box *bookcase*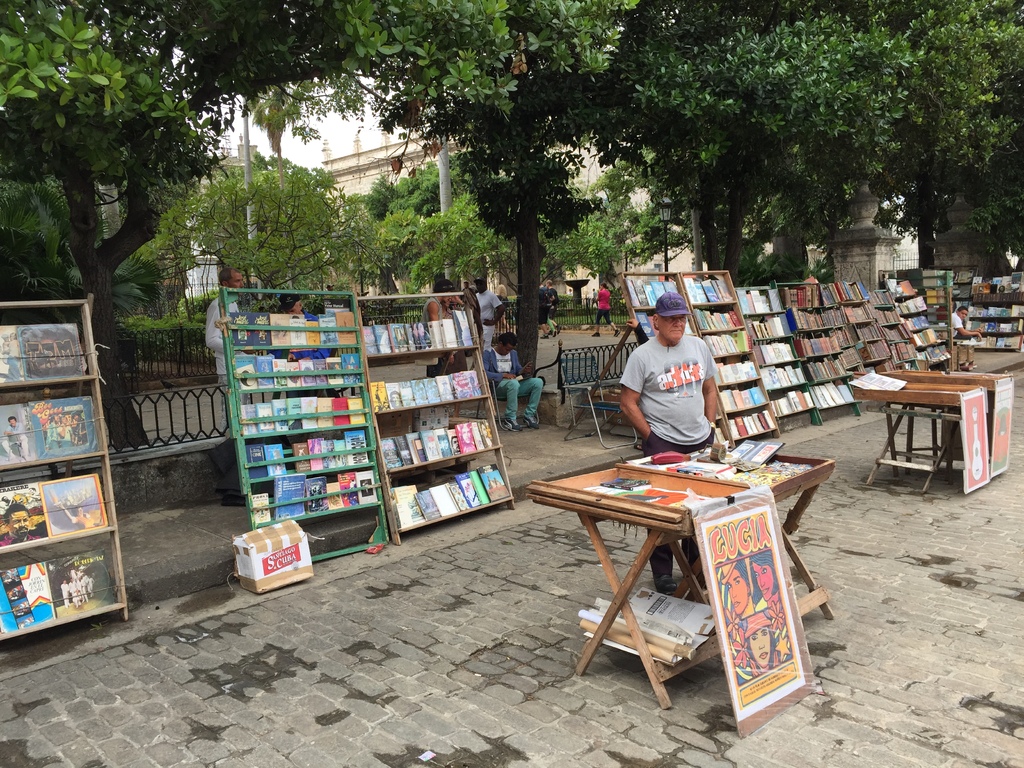
select_region(262, 297, 504, 561)
